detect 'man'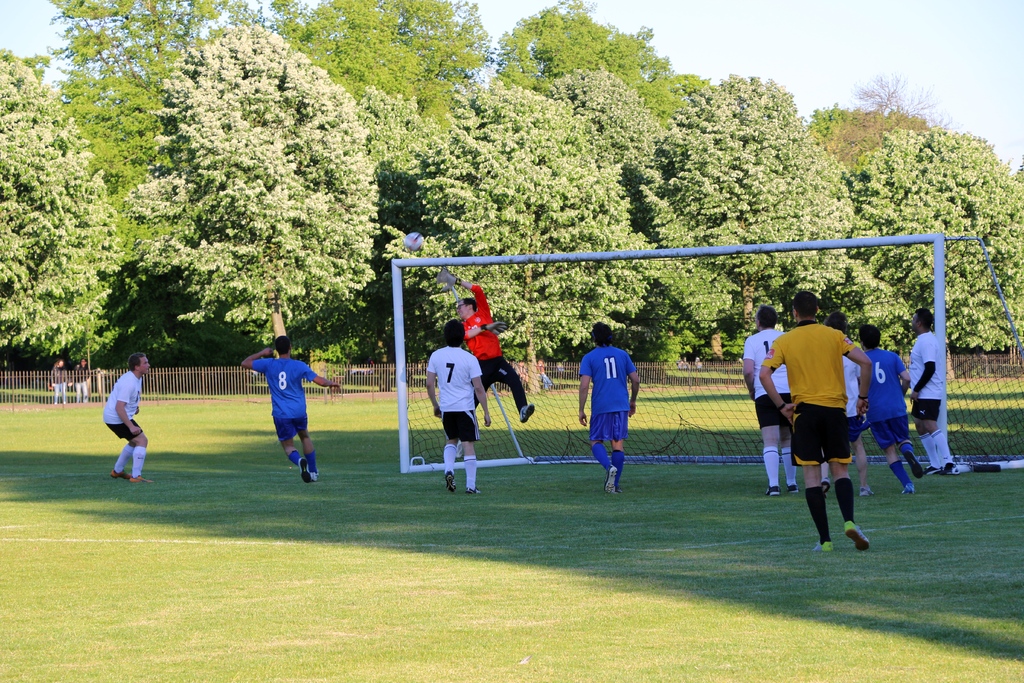
[776, 305, 885, 550]
